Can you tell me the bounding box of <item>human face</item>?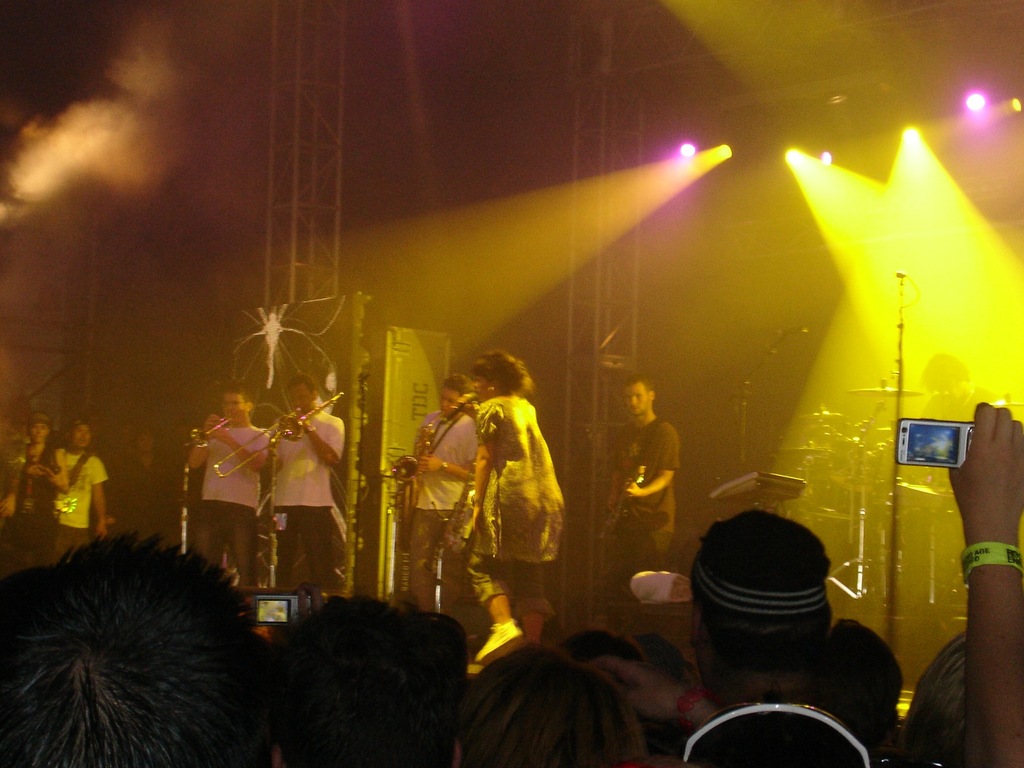
<region>28, 421, 48, 442</region>.
